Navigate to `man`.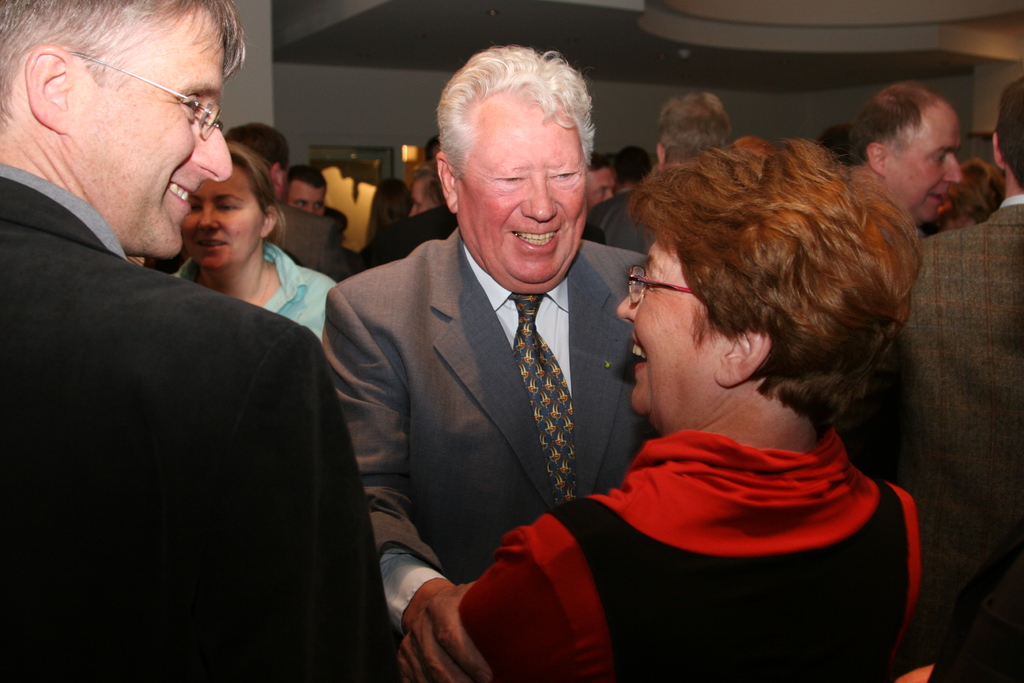
Navigation target: x1=292, y1=165, x2=325, y2=215.
